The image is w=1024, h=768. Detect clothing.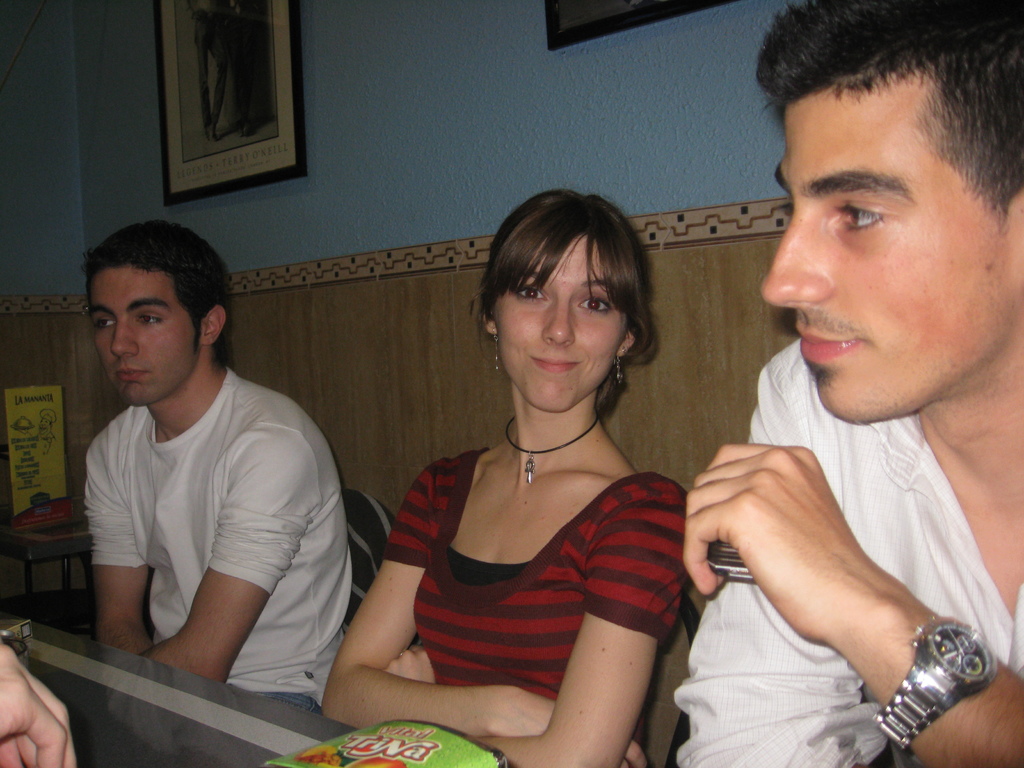
Detection: <bbox>63, 313, 354, 708</bbox>.
